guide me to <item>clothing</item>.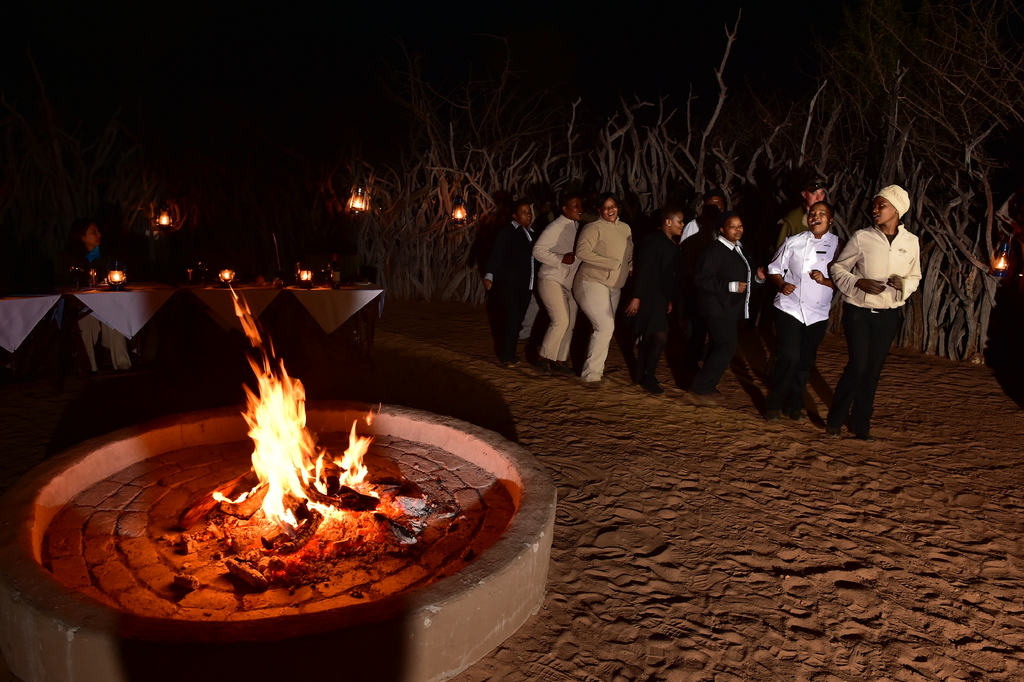
Guidance: box=[764, 222, 845, 419].
